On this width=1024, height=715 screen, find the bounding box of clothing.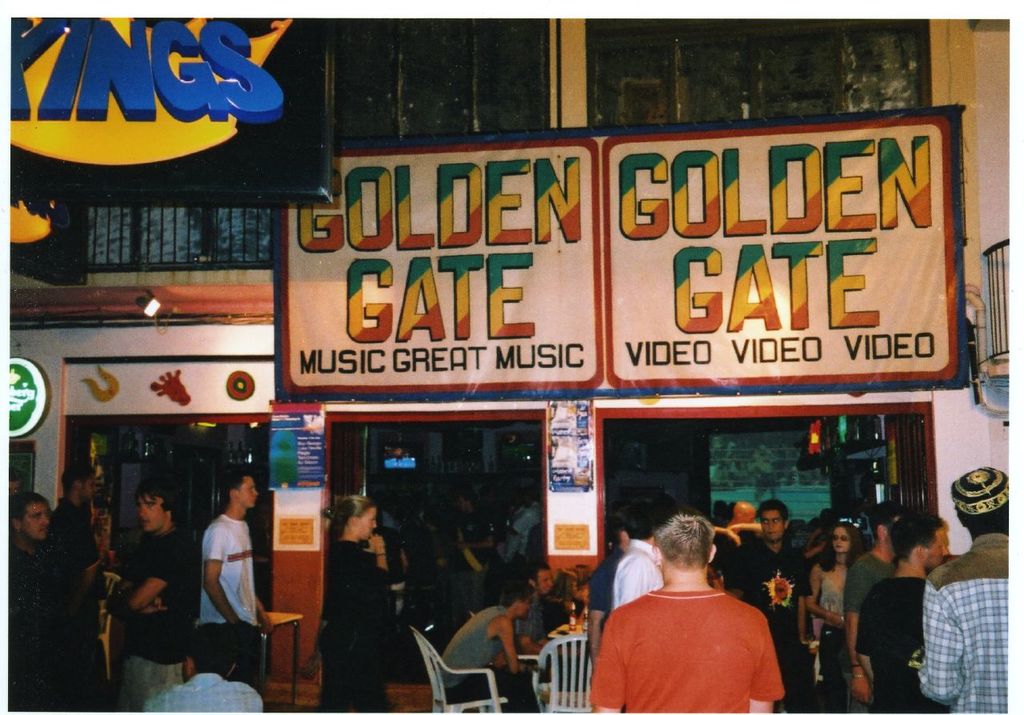
Bounding box: select_region(146, 668, 265, 714).
